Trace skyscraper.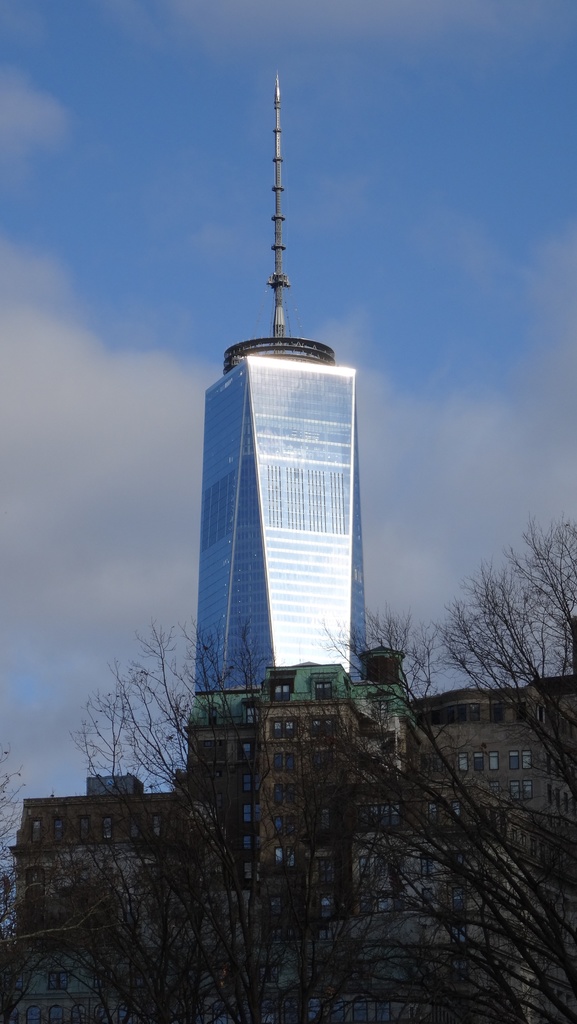
Traced to <box>198,69,370,694</box>.
